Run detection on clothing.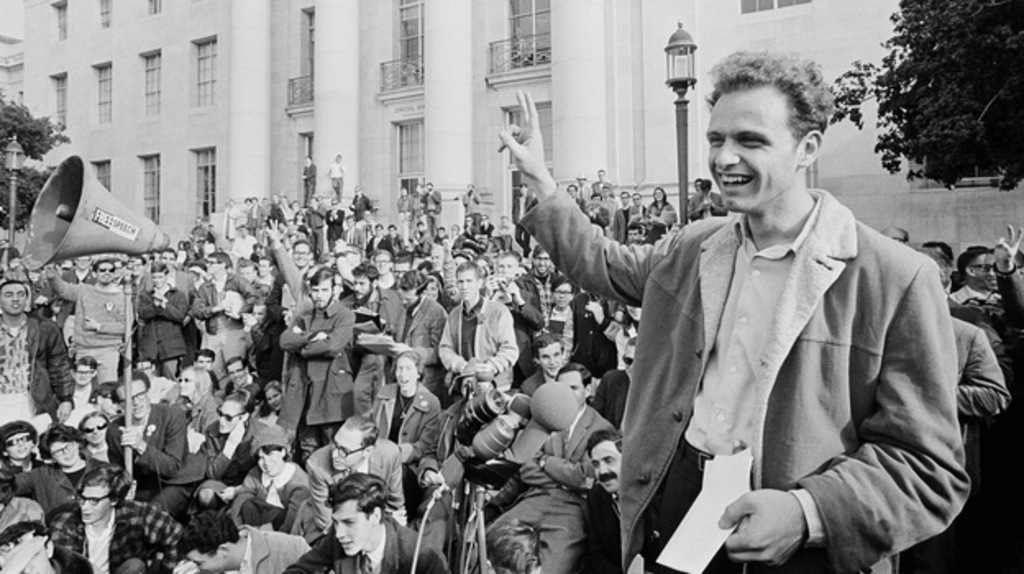
Result: Rect(297, 162, 317, 203).
